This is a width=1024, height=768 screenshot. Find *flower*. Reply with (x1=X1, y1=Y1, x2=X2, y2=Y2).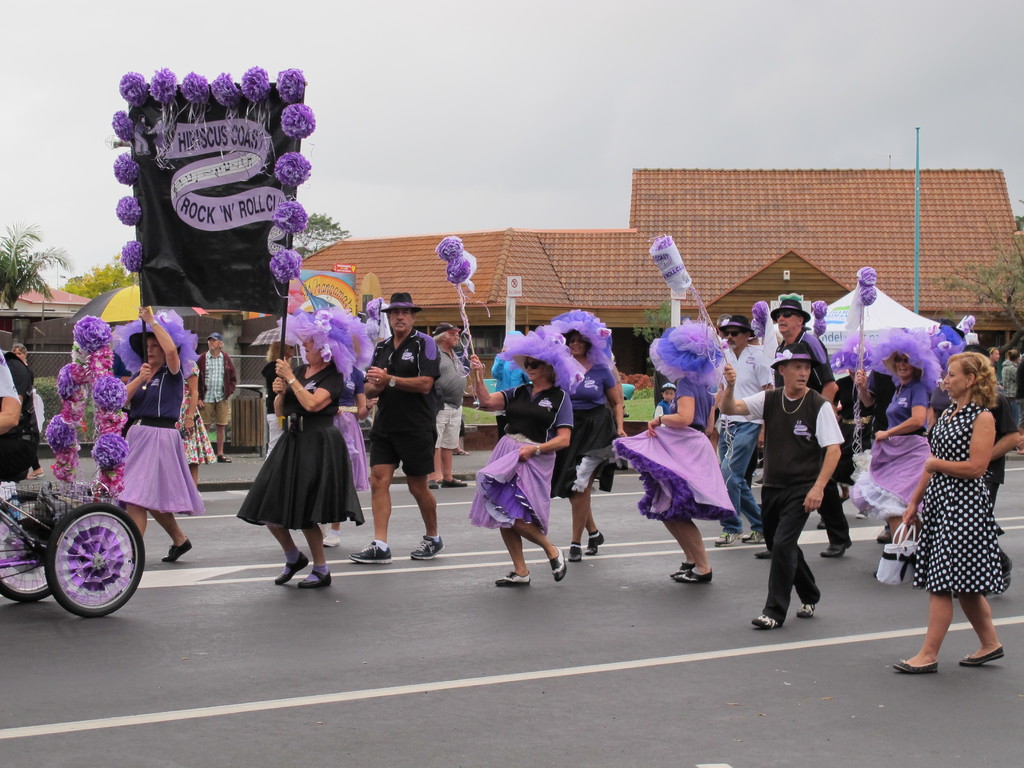
(x1=269, y1=248, x2=311, y2=286).
